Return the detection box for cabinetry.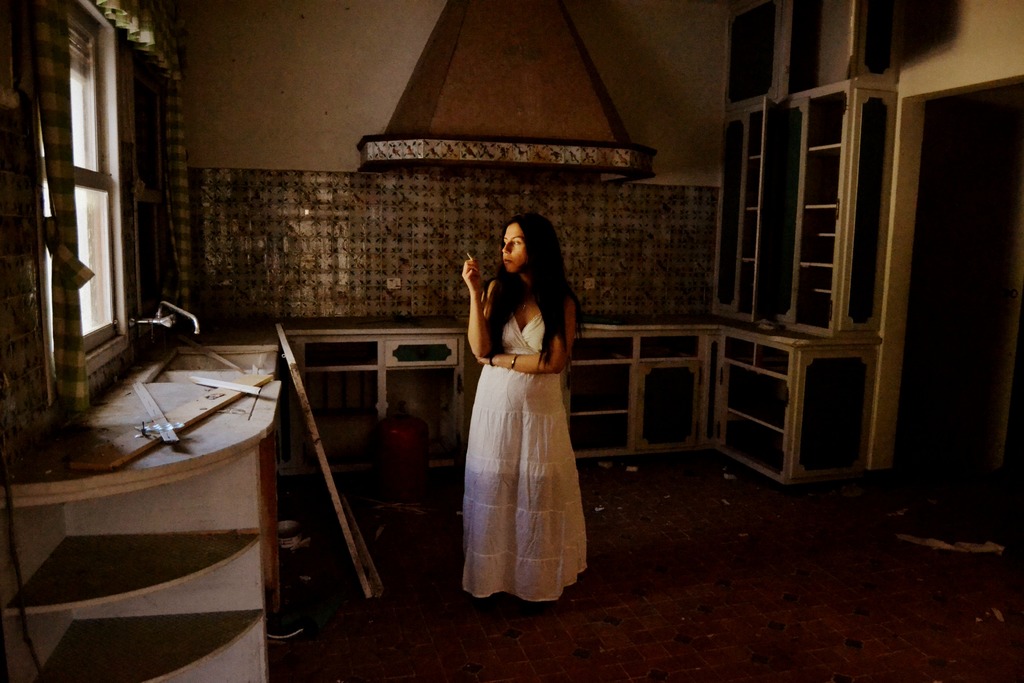
bbox=(794, 340, 881, 473).
